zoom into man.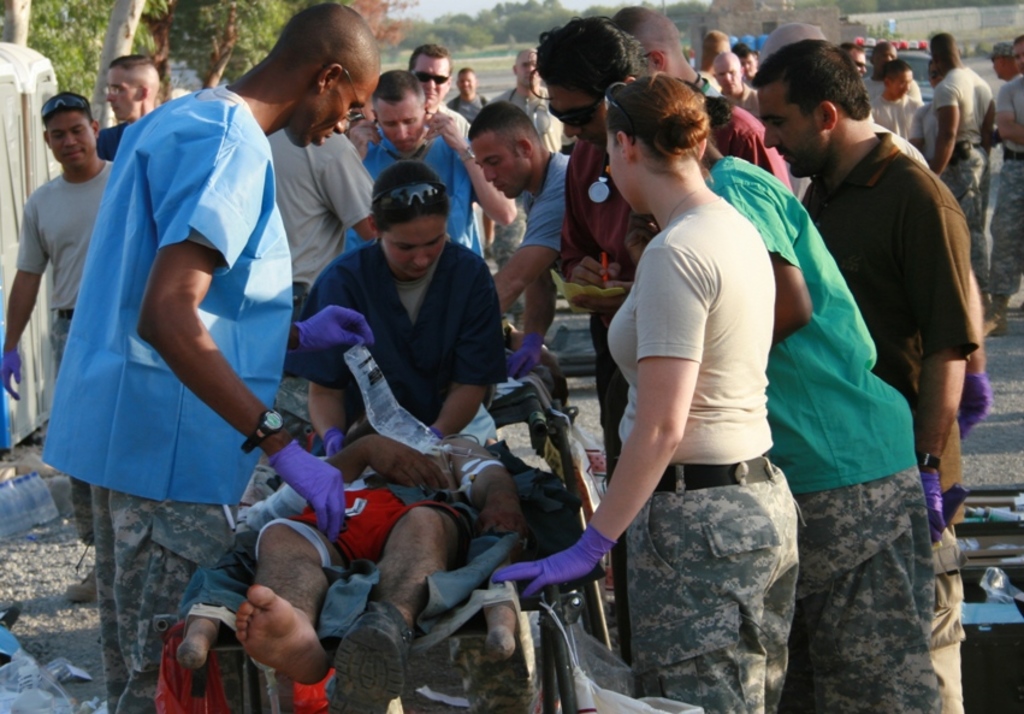
Zoom target: 714 55 759 125.
